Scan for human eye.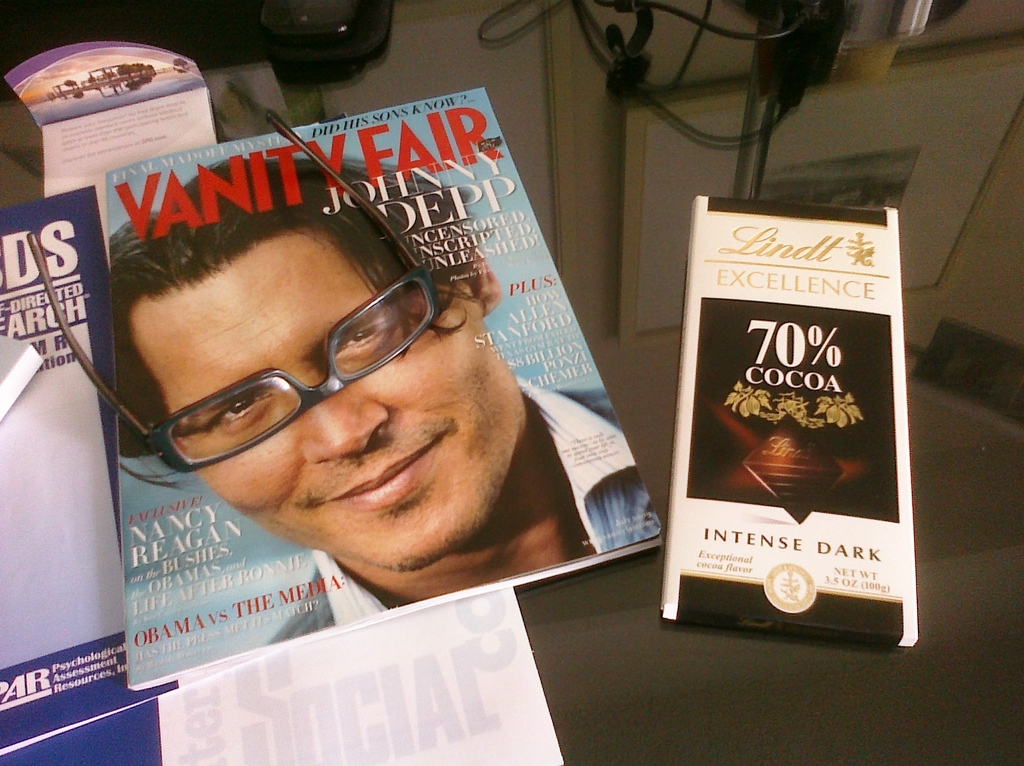
Scan result: <region>335, 314, 395, 357</region>.
